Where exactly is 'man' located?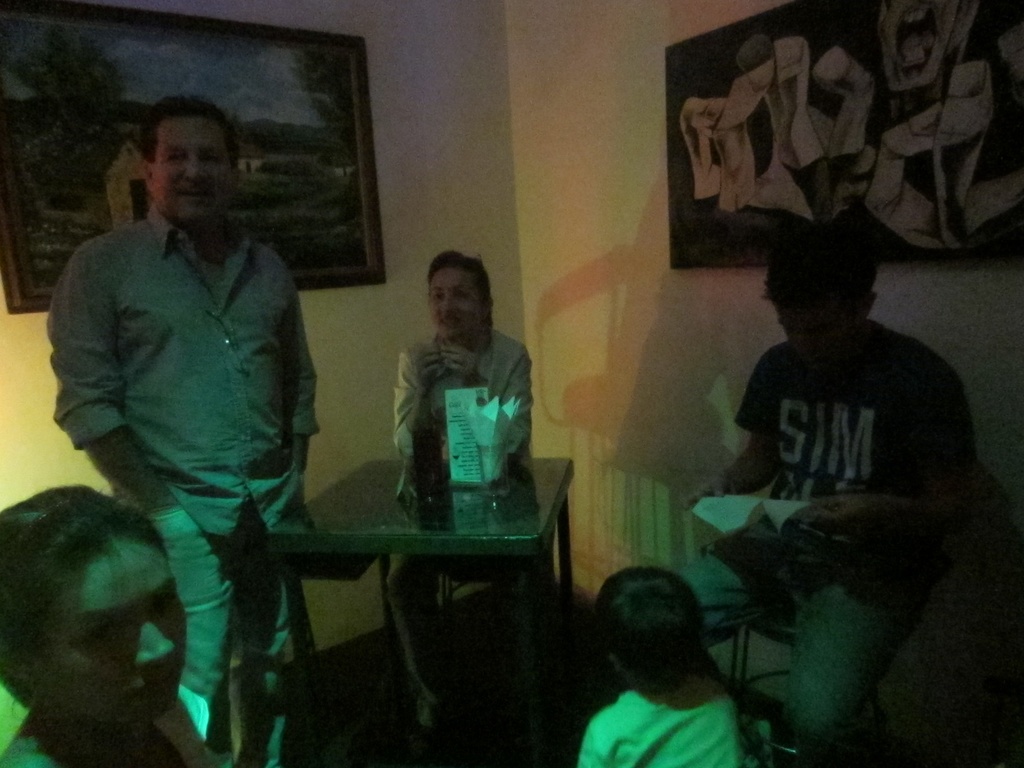
Its bounding box is BBox(663, 220, 977, 767).
